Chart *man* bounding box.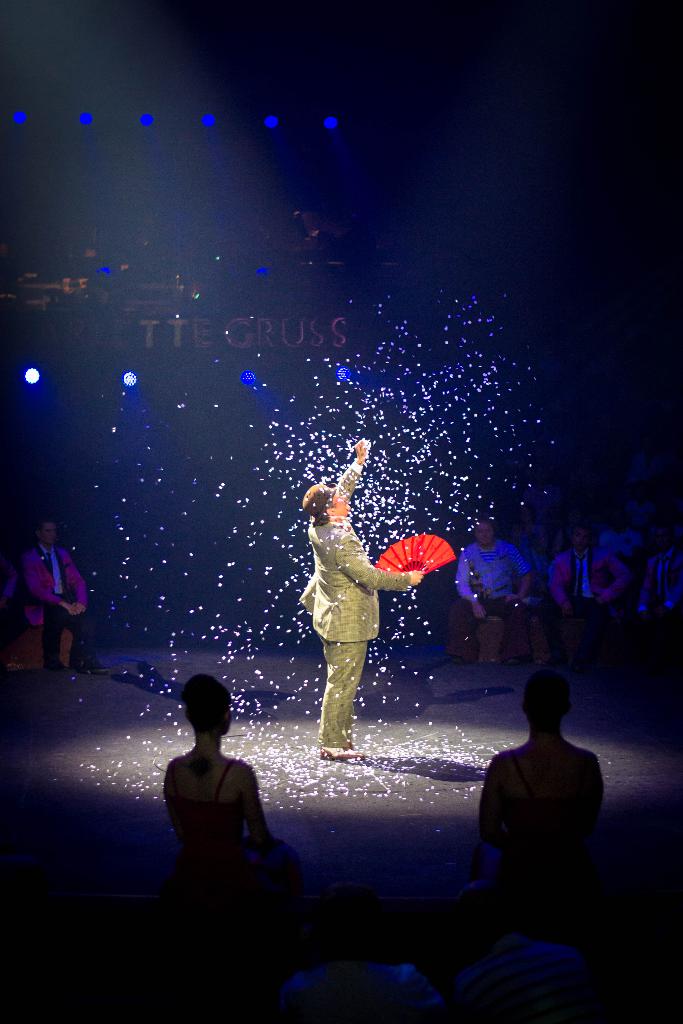
Charted: 454/514/536/669.
